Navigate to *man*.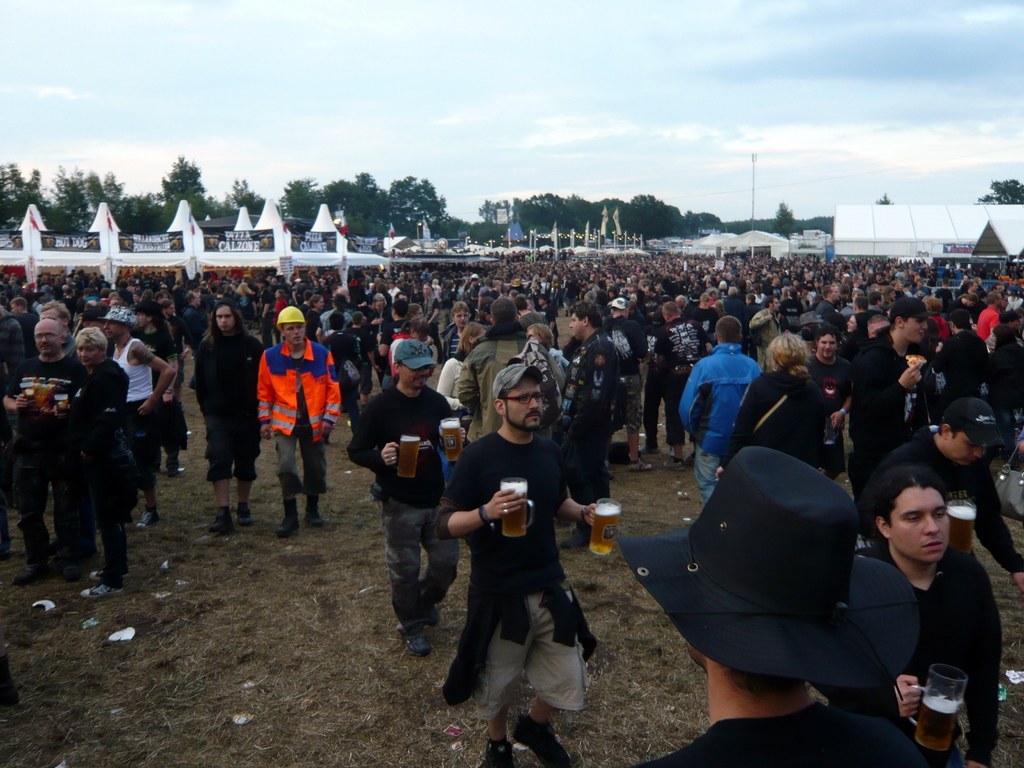
Navigation target: 851/296/927/510.
